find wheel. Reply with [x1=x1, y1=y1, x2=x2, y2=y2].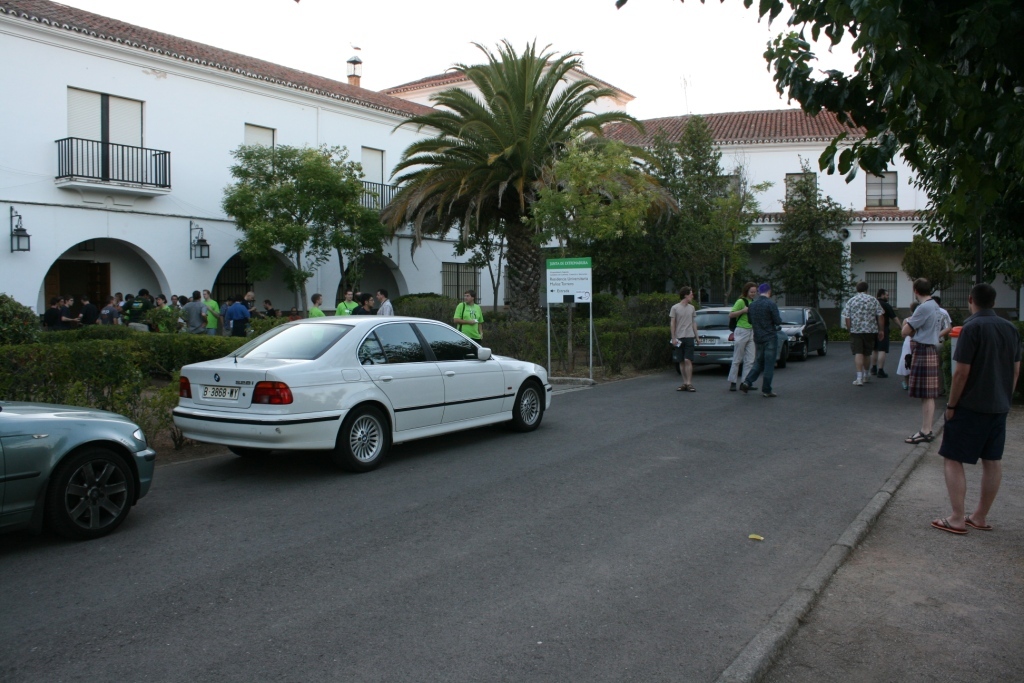
[x1=340, y1=411, x2=391, y2=465].
